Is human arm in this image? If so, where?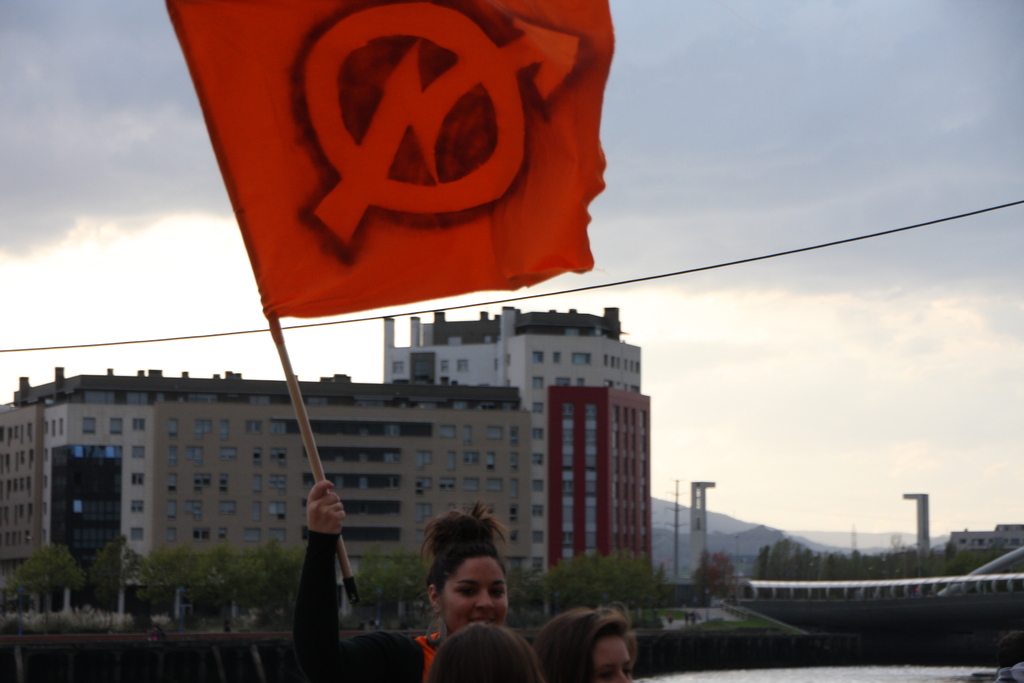
Yes, at x1=280, y1=470, x2=364, y2=670.
